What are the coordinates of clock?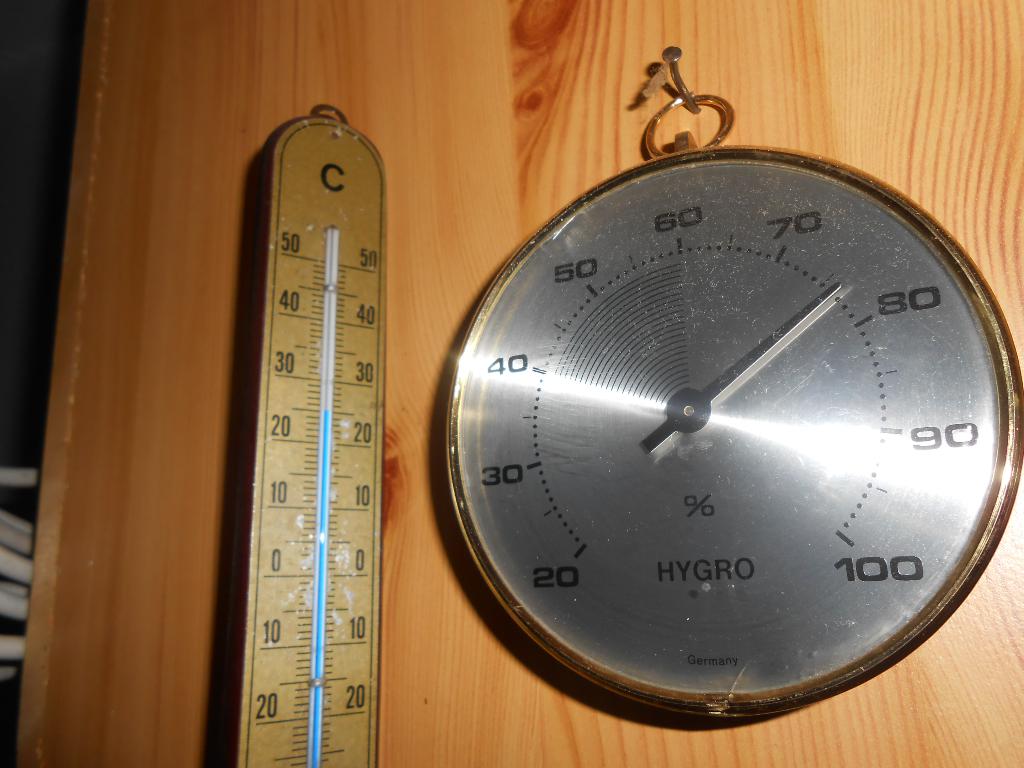
[left=474, top=118, right=1016, bottom=767].
